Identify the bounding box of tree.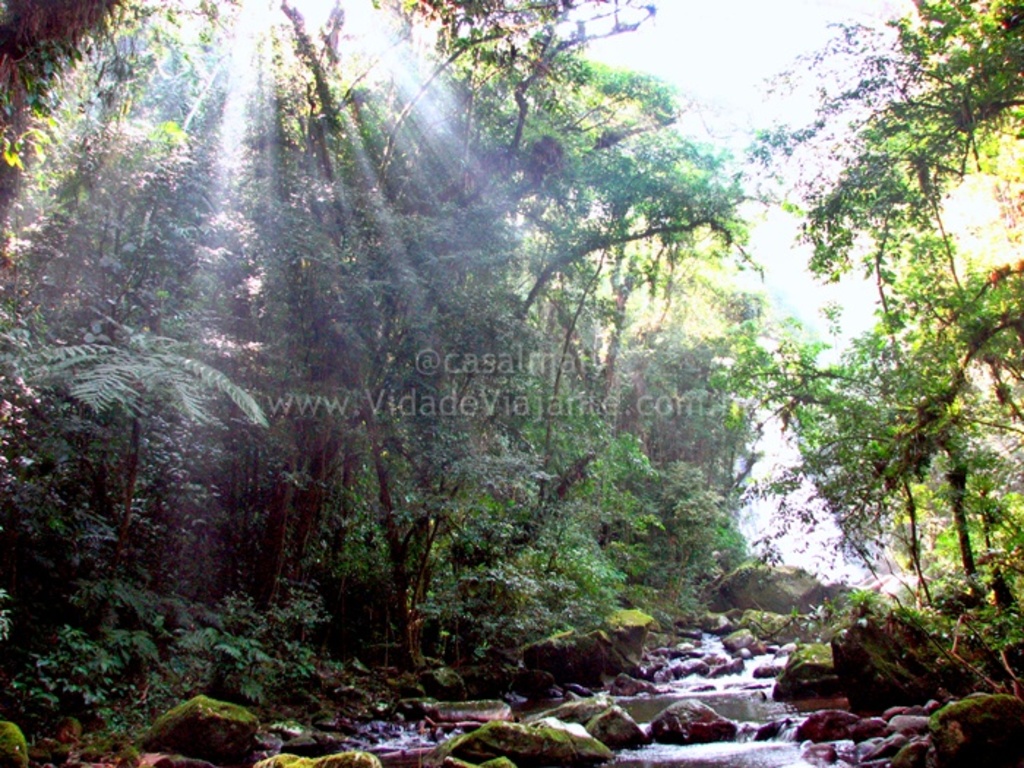
crop(802, 290, 1023, 648).
